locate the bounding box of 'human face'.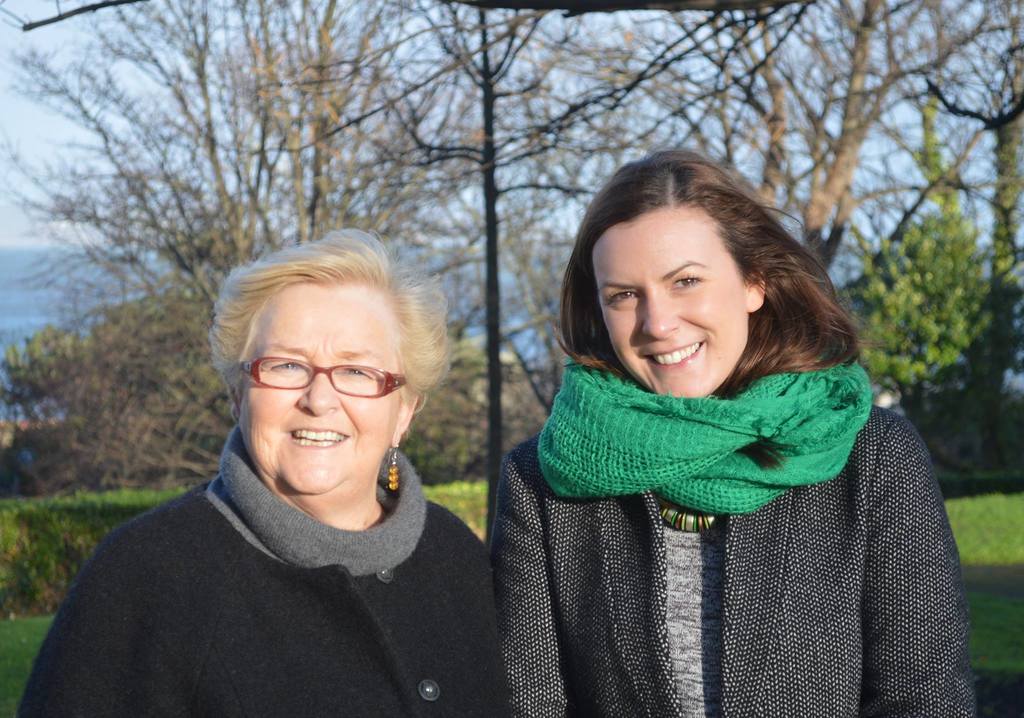
Bounding box: locate(591, 215, 751, 402).
